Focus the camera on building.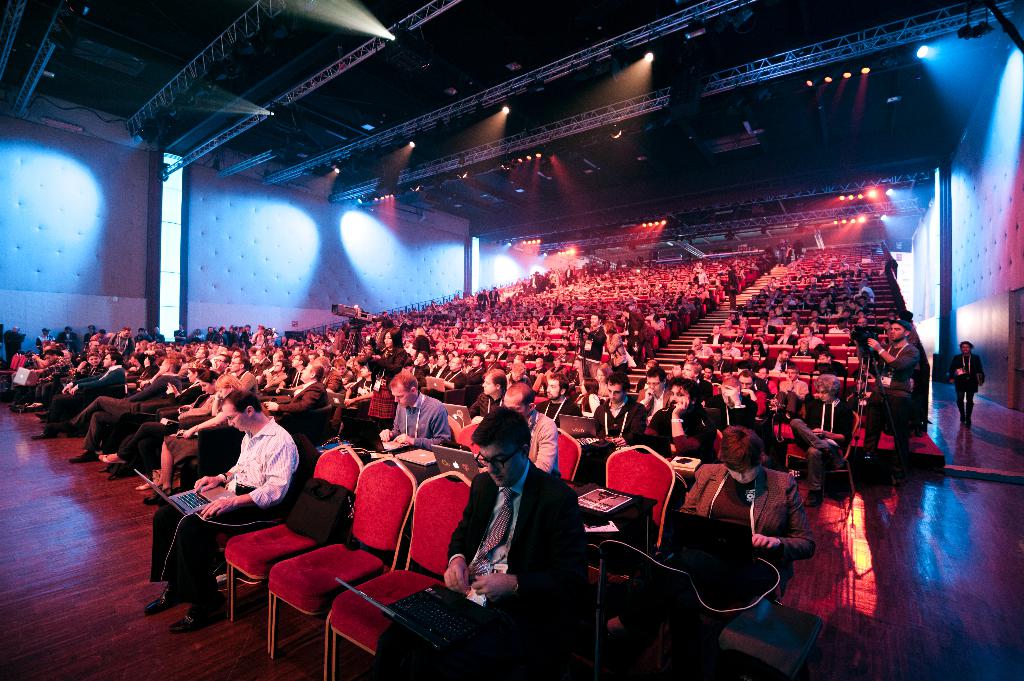
Focus region: bbox(0, 0, 1023, 680).
